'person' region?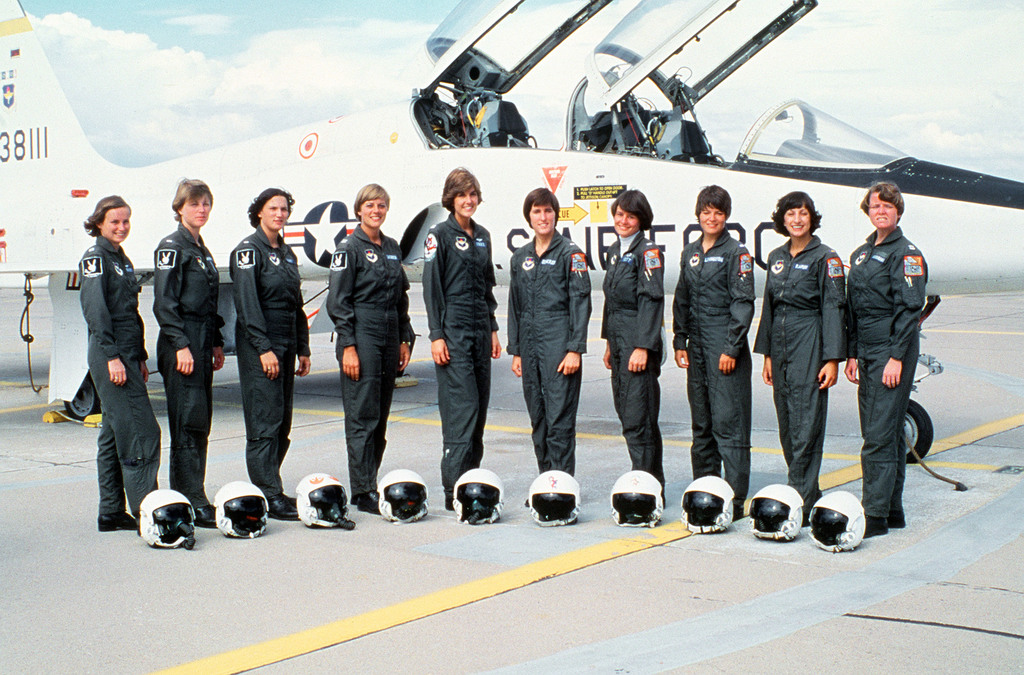
left=600, top=189, right=671, bottom=499
